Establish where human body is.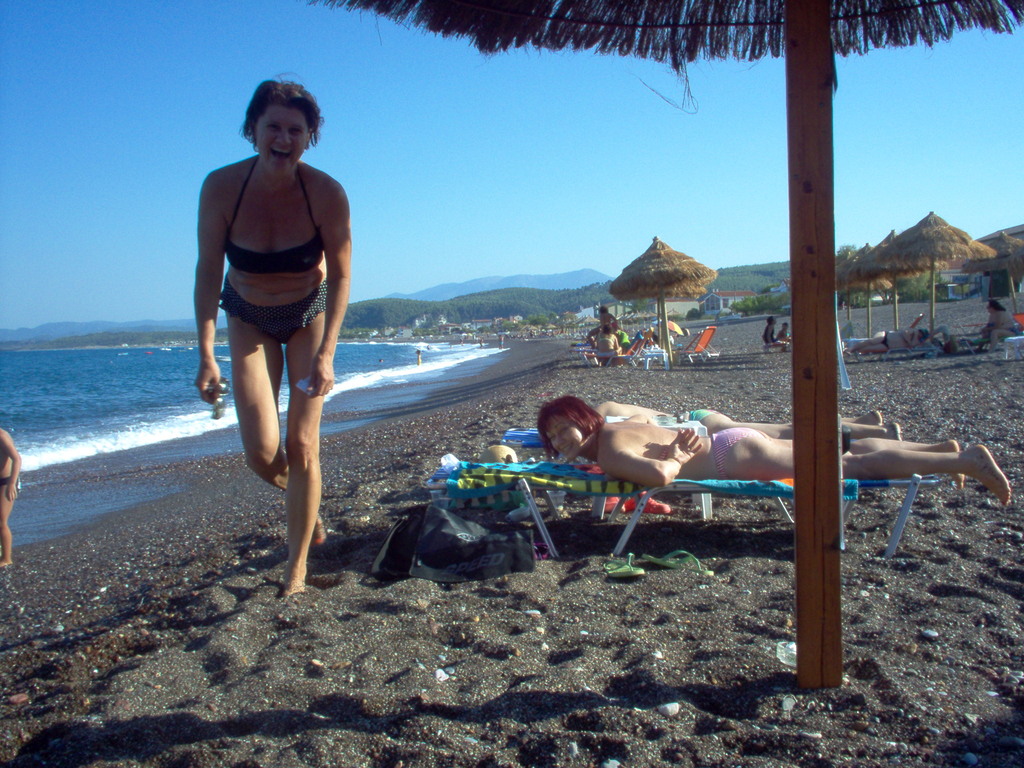
Established at (982, 296, 1016, 350).
